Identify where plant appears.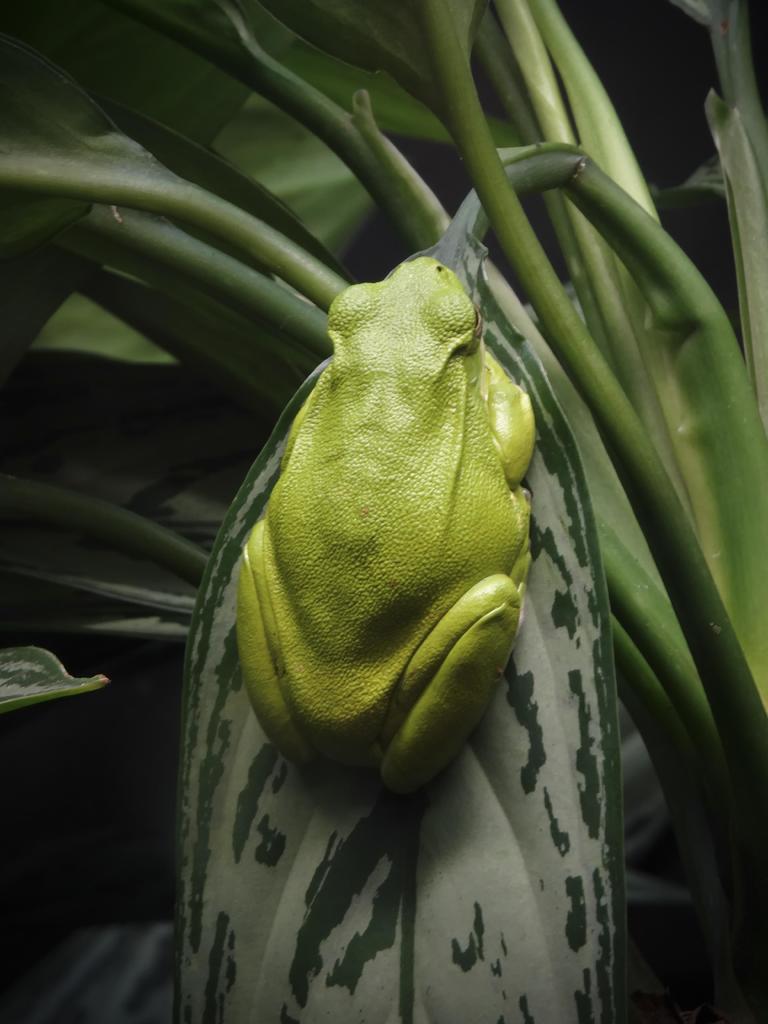
Appears at 0/0/767/1023.
